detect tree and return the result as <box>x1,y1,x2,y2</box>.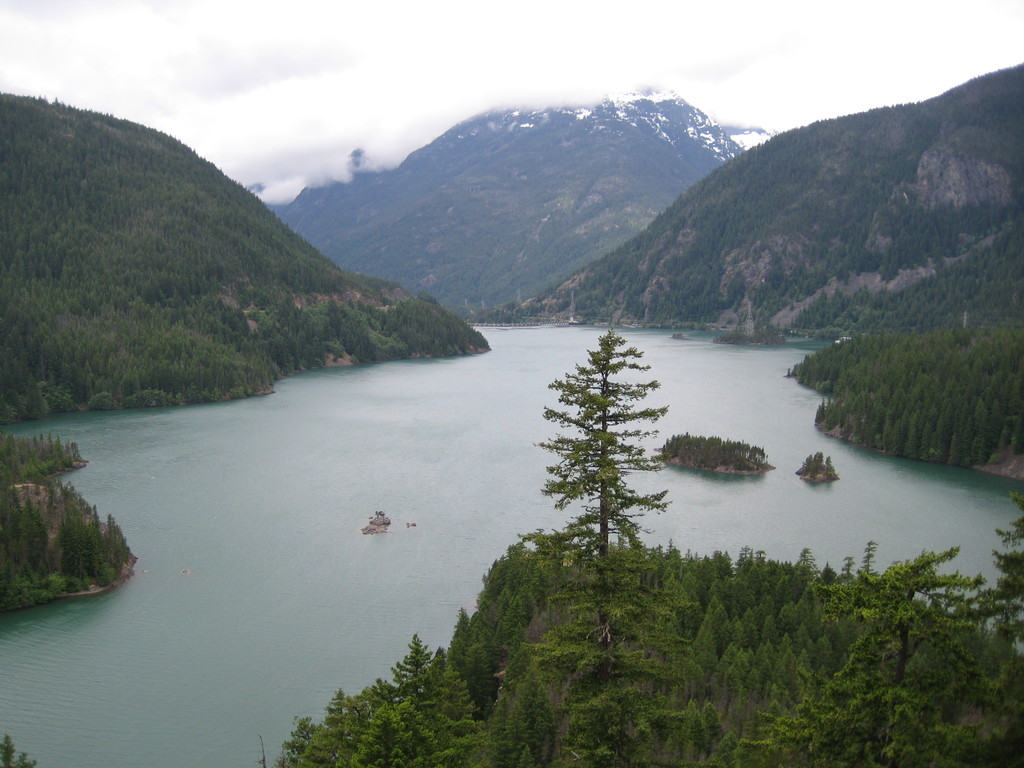
<box>527,309,676,593</box>.
